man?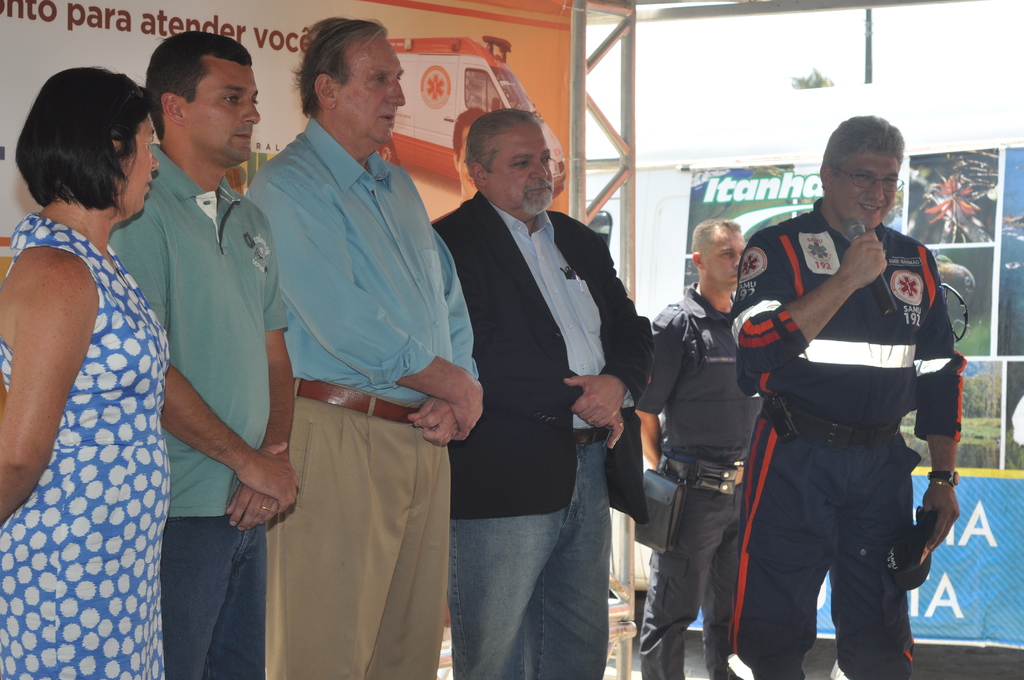
243, 19, 484, 679
